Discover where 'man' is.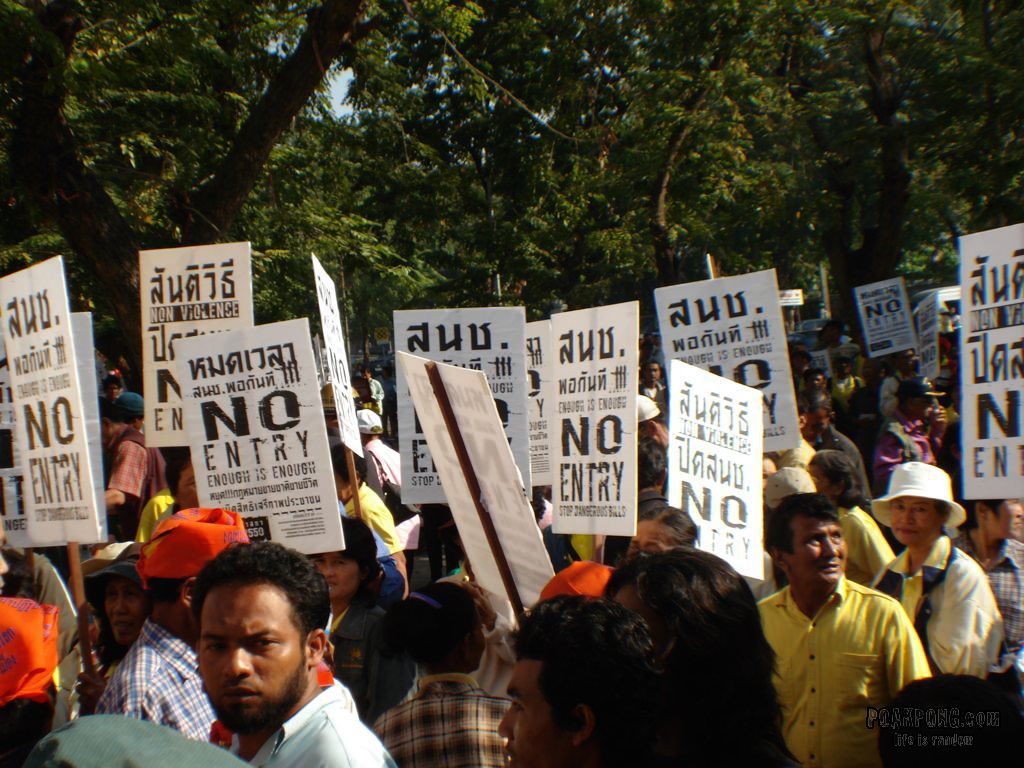
Discovered at x1=358 y1=406 x2=420 y2=513.
